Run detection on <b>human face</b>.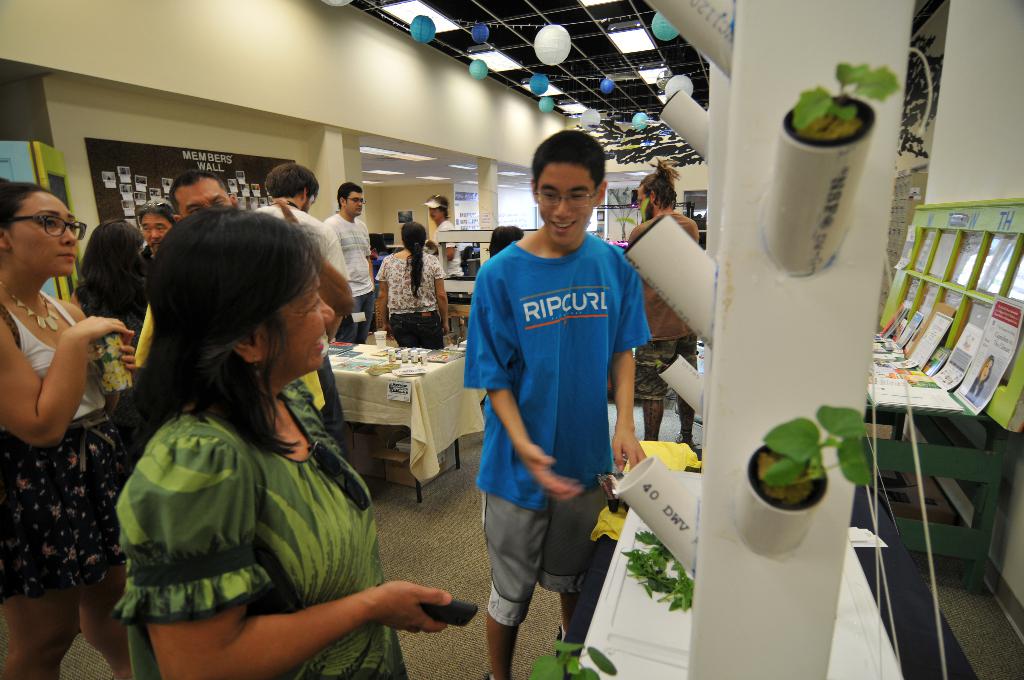
Result: box(12, 187, 79, 278).
